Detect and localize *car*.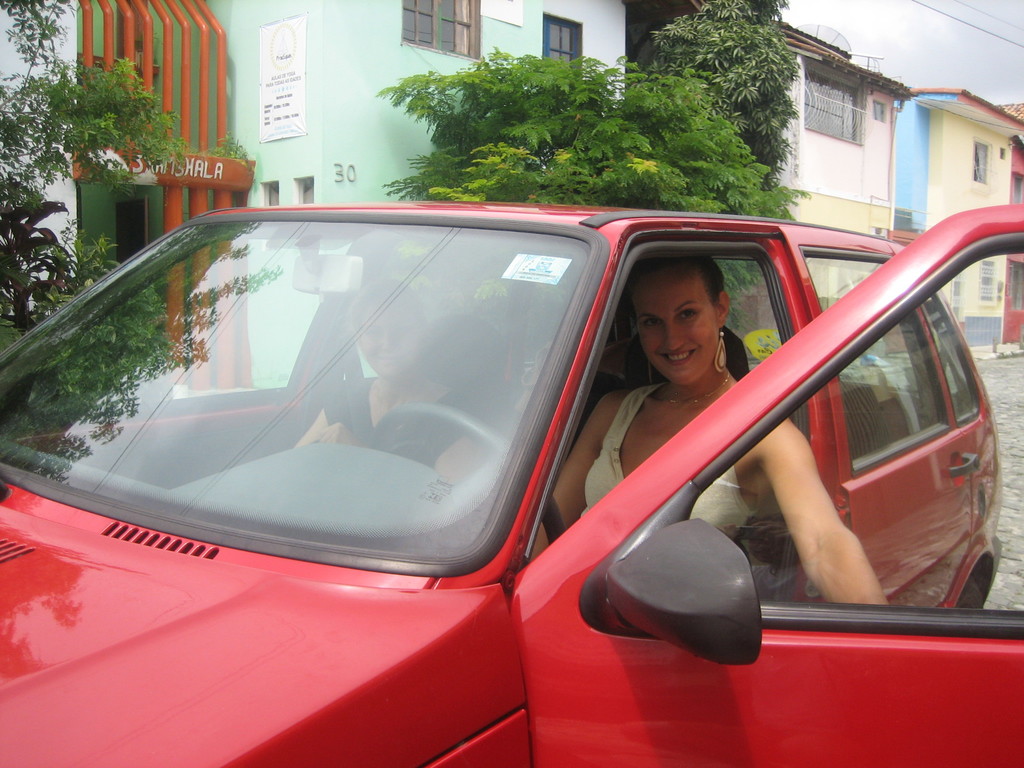
Localized at box=[61, 166, 981, 735].
